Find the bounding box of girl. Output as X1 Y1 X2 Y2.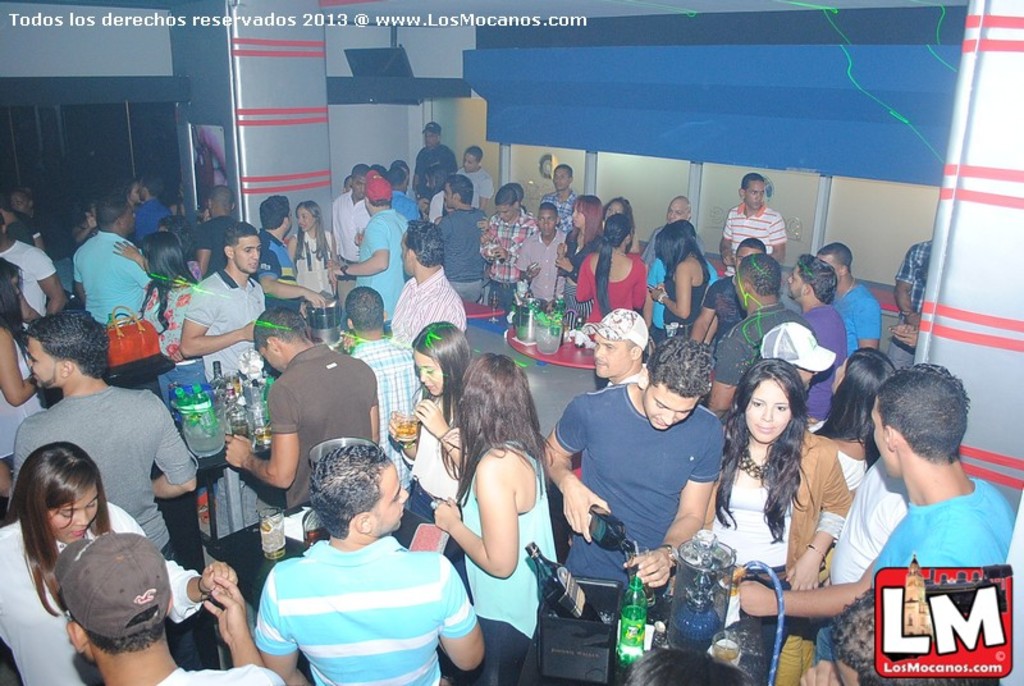
808 335 902 493.
